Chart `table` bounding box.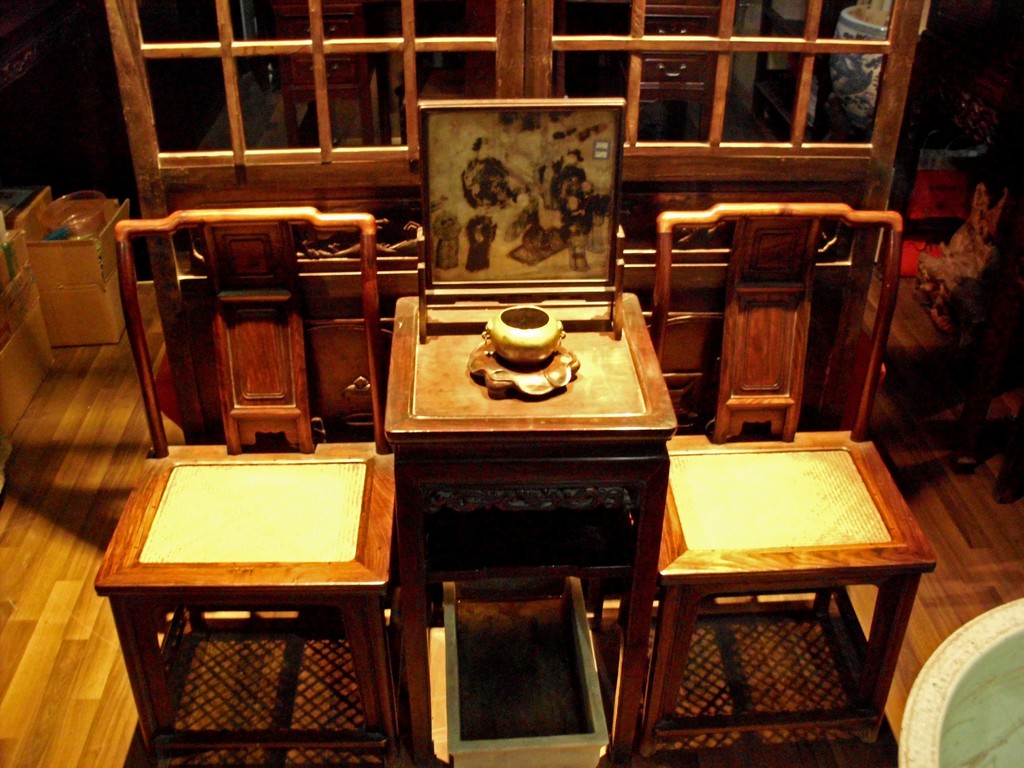
Charted: detection(380, 284, 673, 762).
